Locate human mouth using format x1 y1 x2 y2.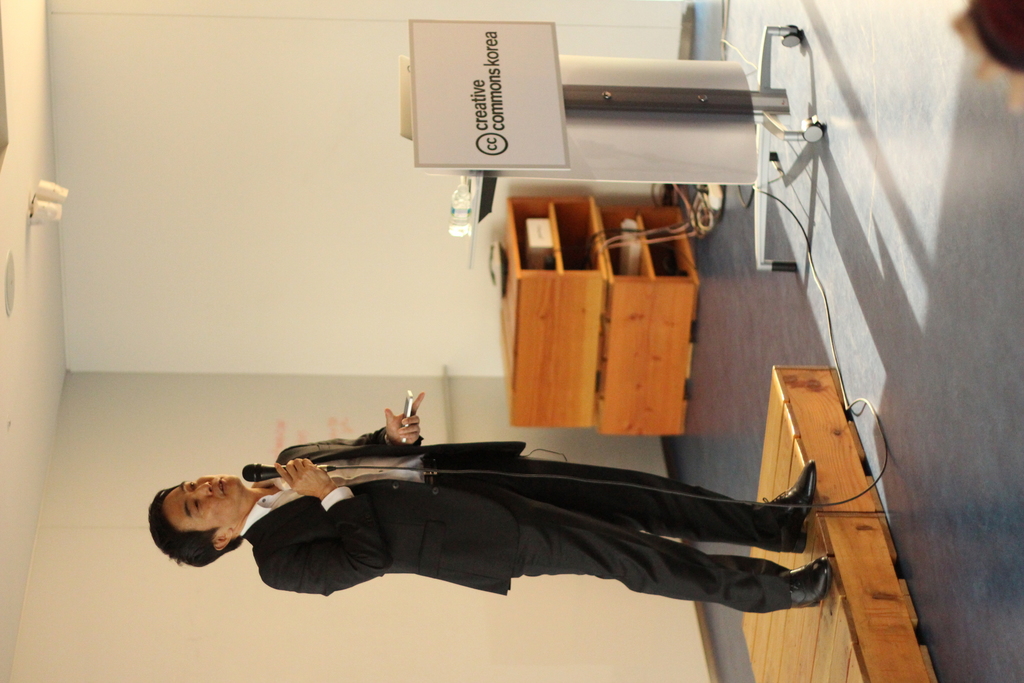
218 480 225 496.
